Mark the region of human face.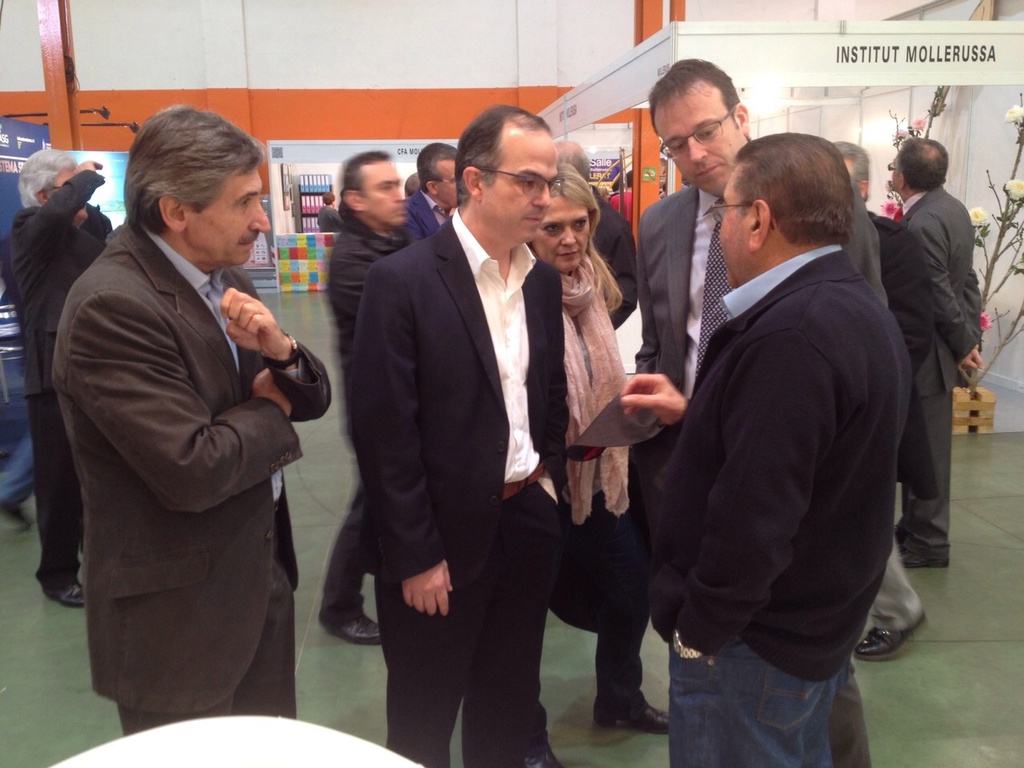
Region: detection(719, 169, 751, 285).
